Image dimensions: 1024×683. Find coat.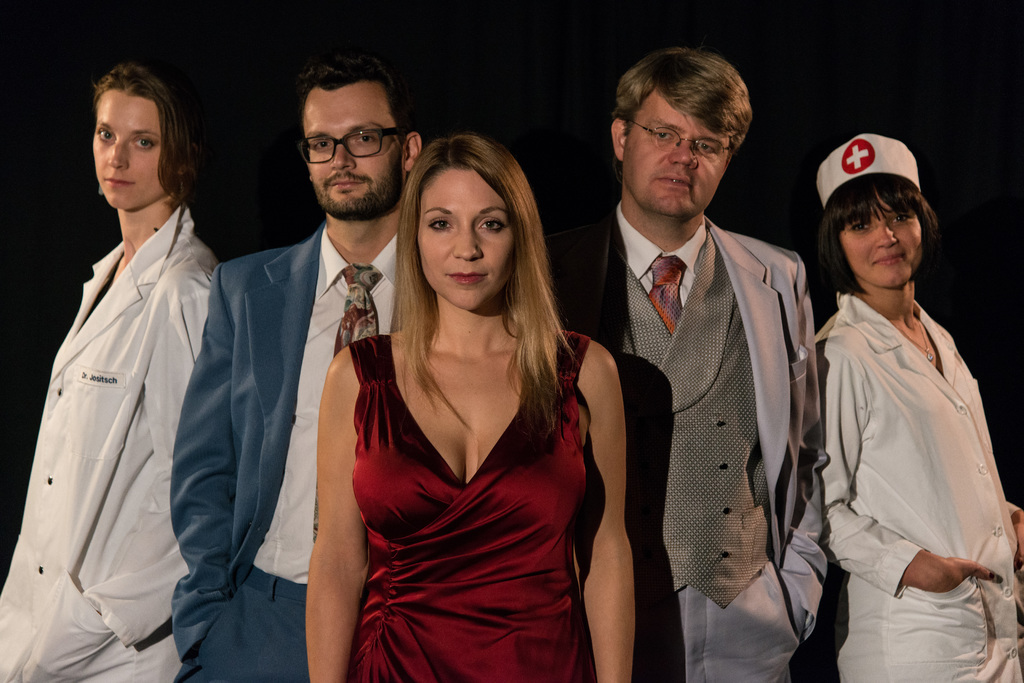
(left=548, top=205, right=835, bottom=634).
